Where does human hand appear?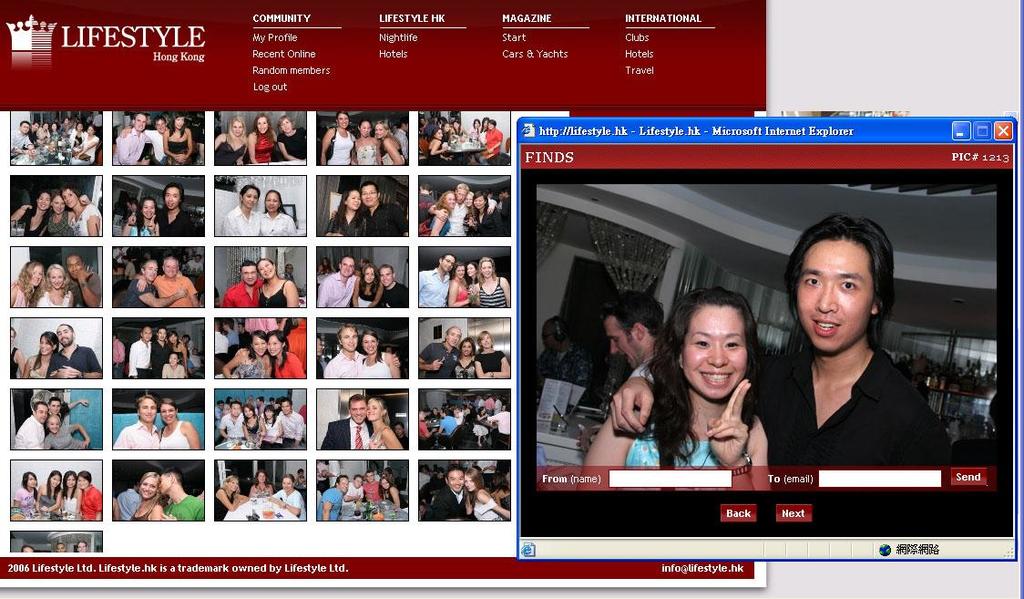
Appears at Rect(600, 369, 662, 435).
